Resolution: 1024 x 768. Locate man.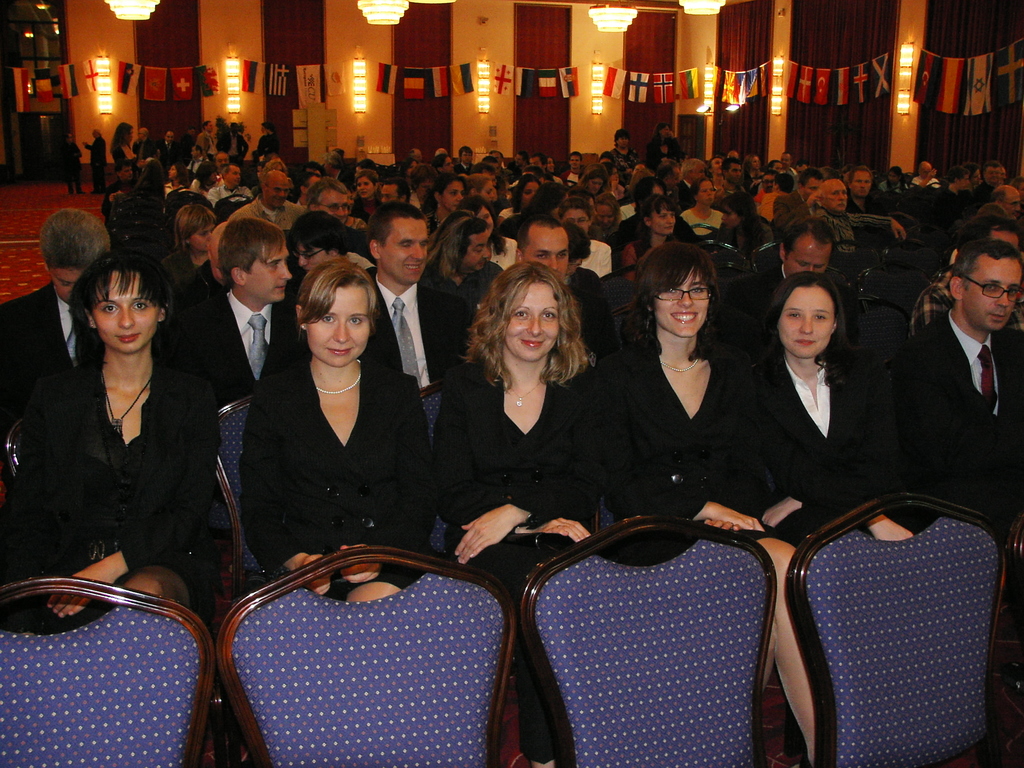
<region>225, 218, 294, 404</region>.
